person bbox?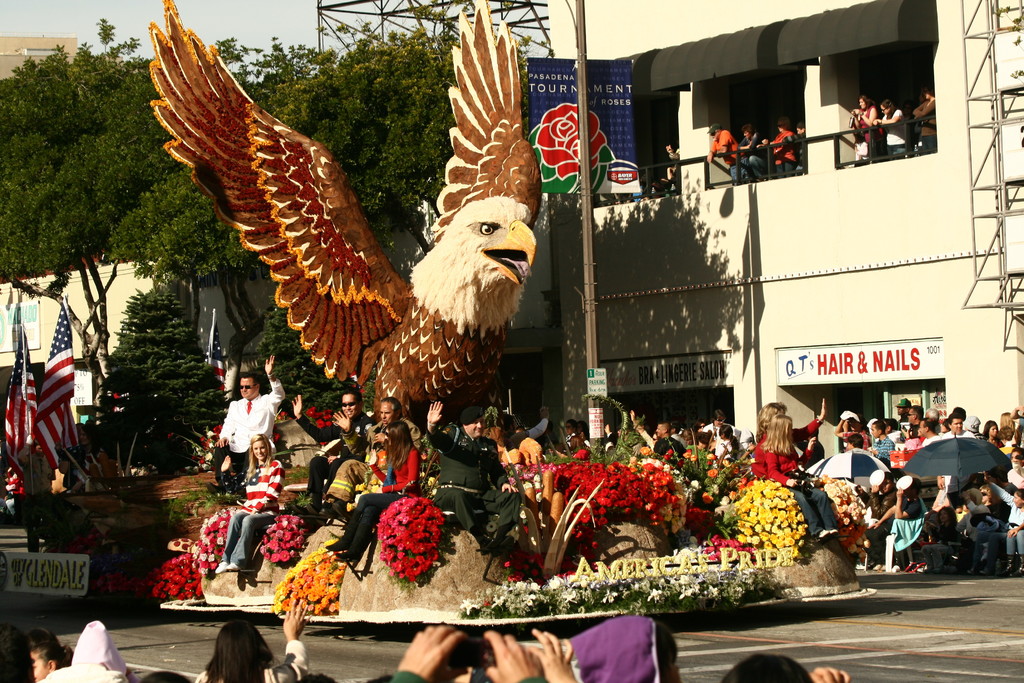
x1=197 y1=429 x2=286 y2=581
